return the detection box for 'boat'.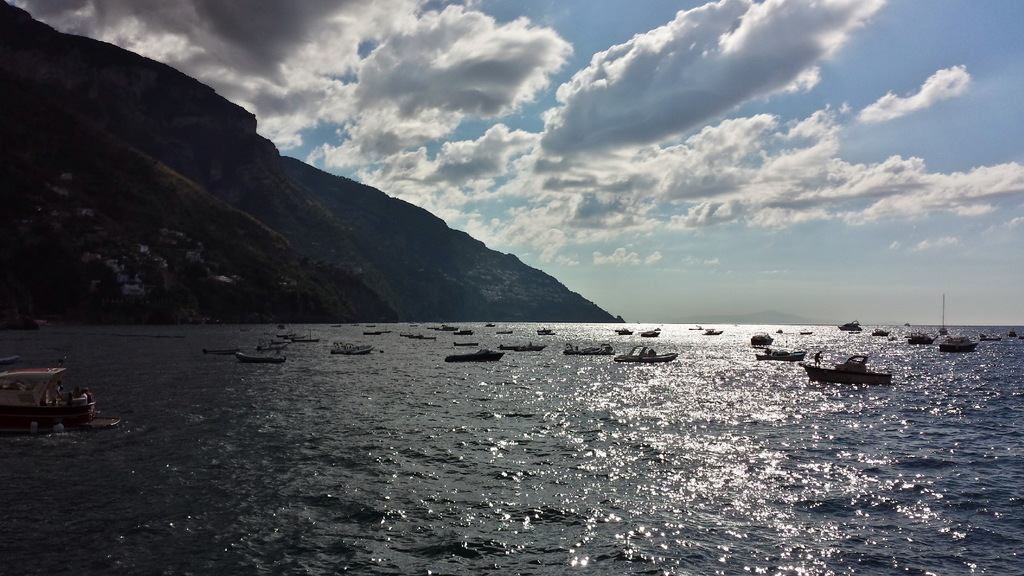
{"x1": 440, "y1": 346, "x2": 505, "y2": 363}.
